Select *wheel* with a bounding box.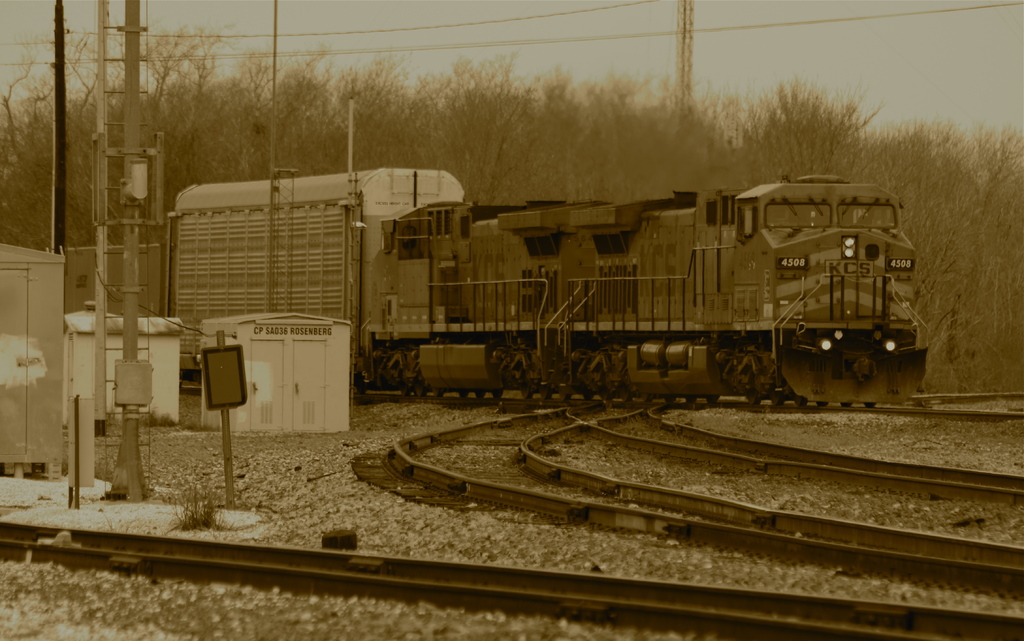
[left=687, top=396, right=698, bottom=405].
